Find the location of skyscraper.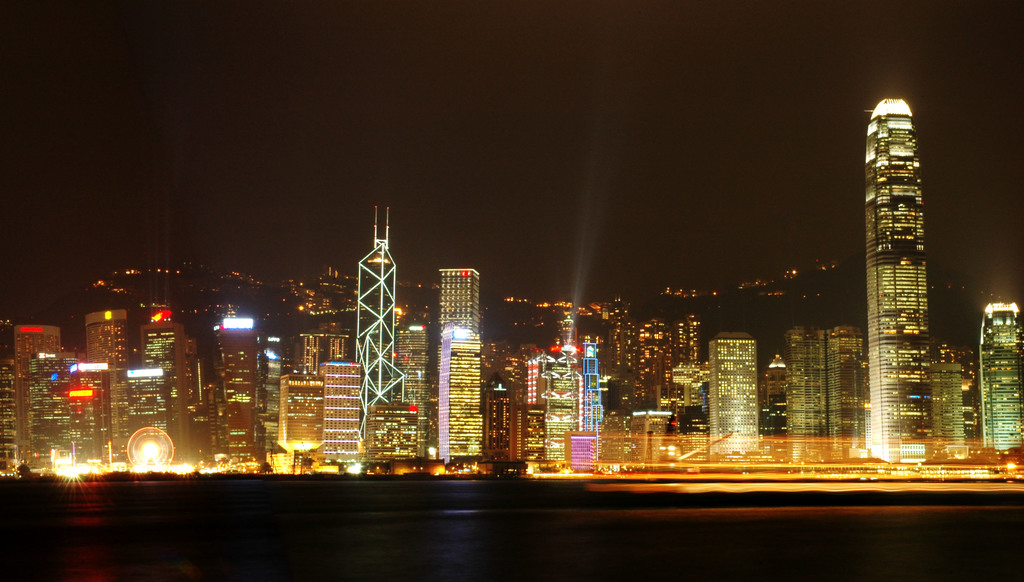
Location: <box>218,312,257,458</box>.
